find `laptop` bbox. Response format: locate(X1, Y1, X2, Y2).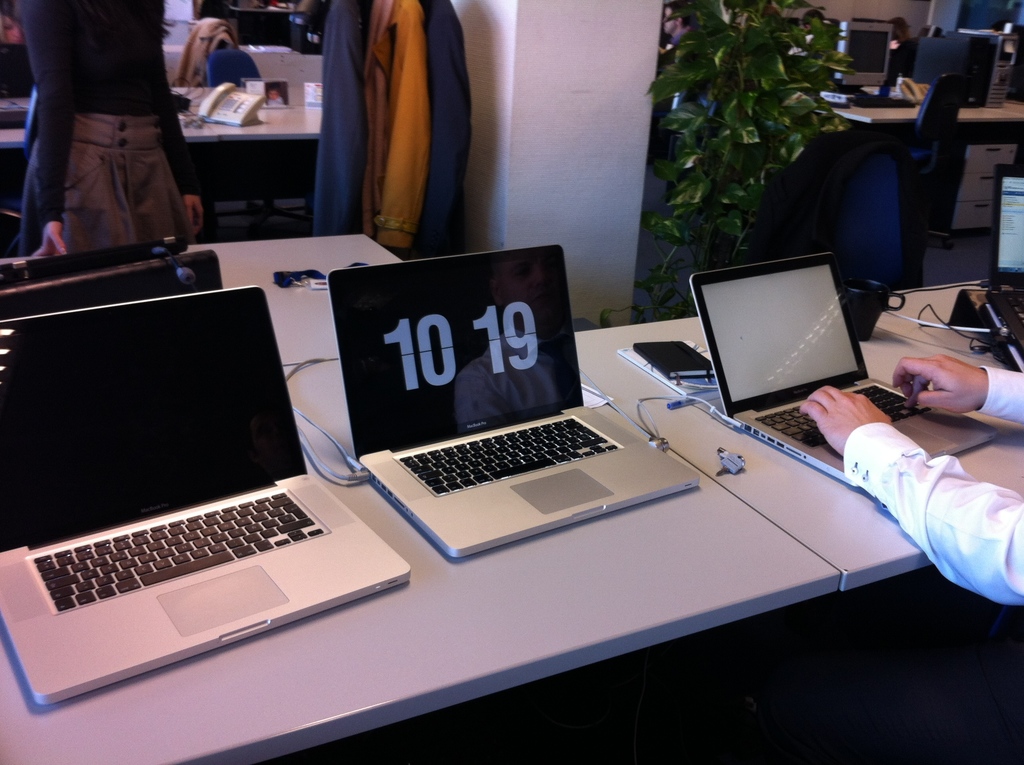
locate(332, 246, 700, 556).
